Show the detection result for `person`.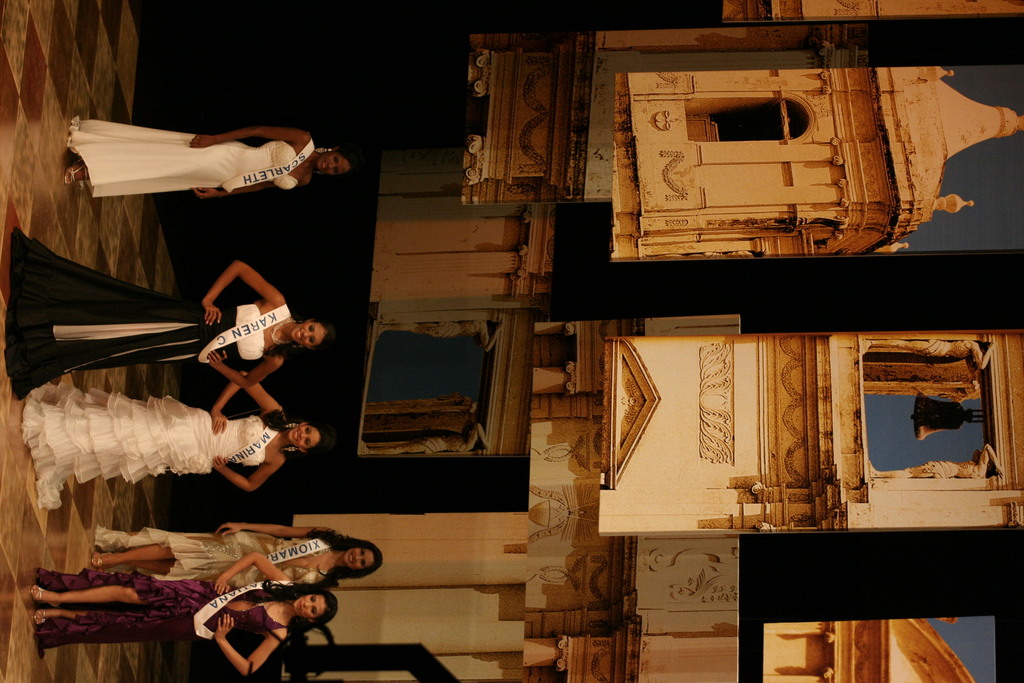
(23, 550, 339, 680).
